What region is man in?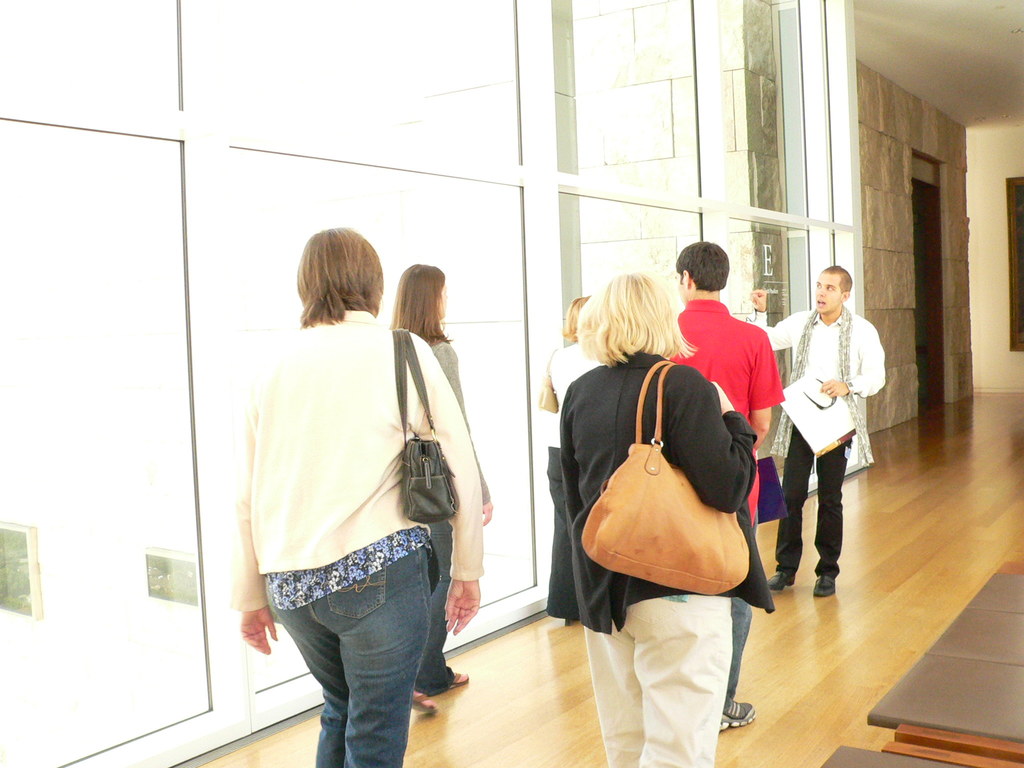
{"left": 778, "top": 264, "right": 883, "bottom": 613}.
